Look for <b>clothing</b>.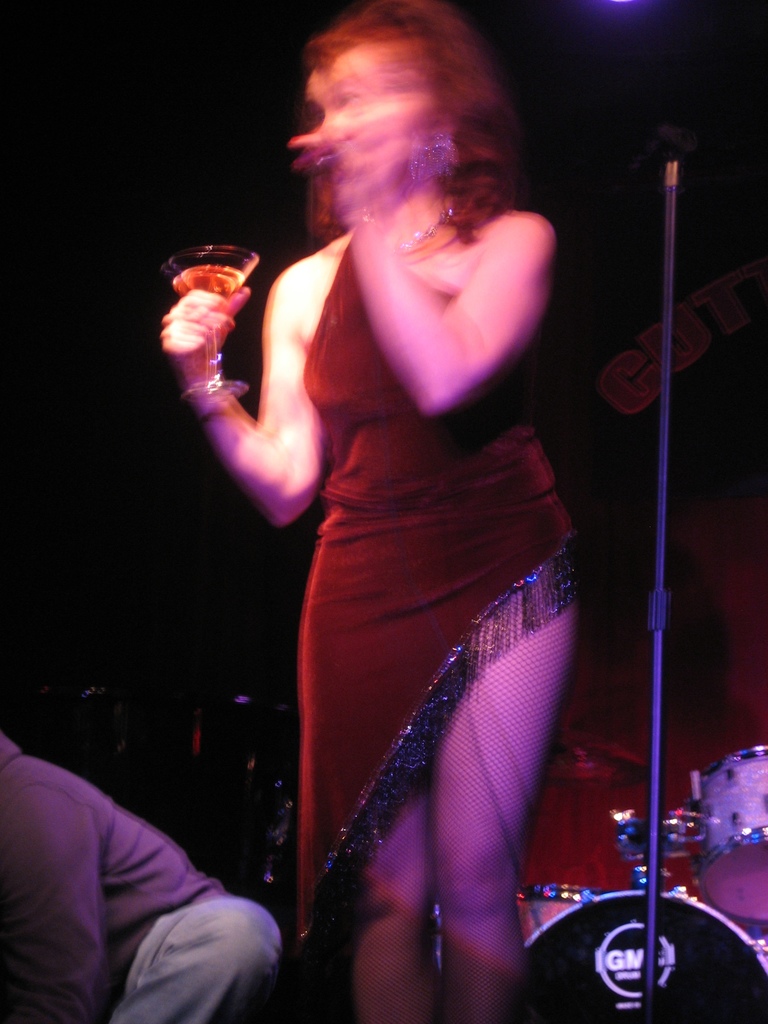
Found: [x1=0, y1=735, x2=298, y2=1023].
